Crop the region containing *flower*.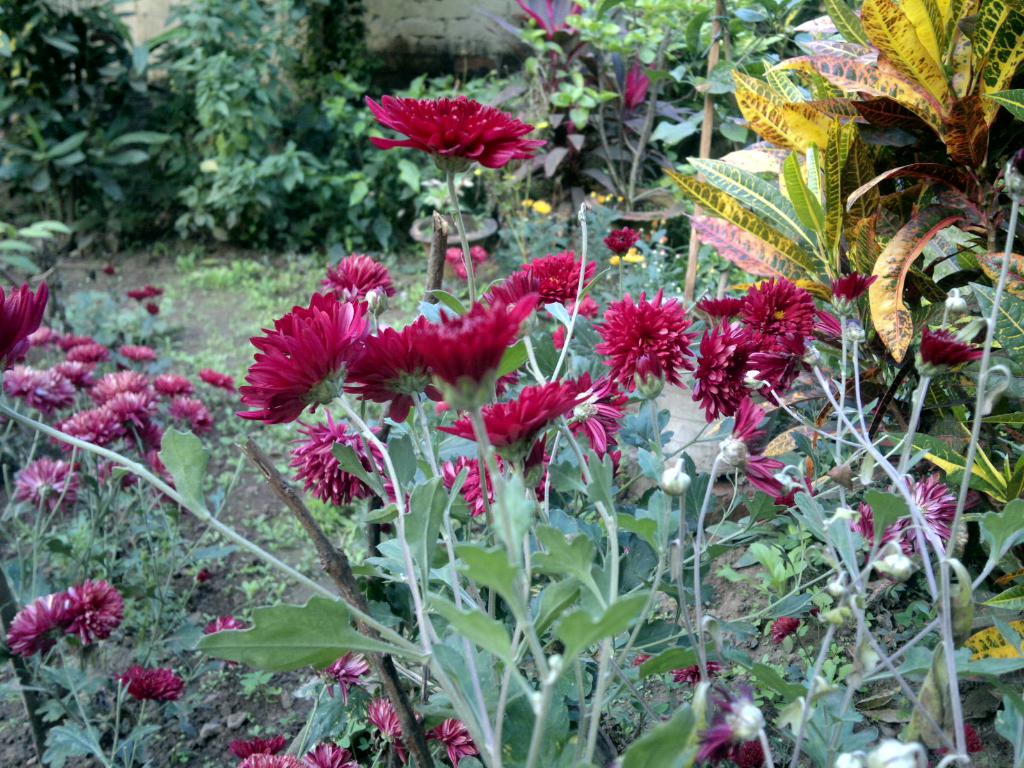
Crop region: [x1=68, y1=340, x2=108, y2=365].
